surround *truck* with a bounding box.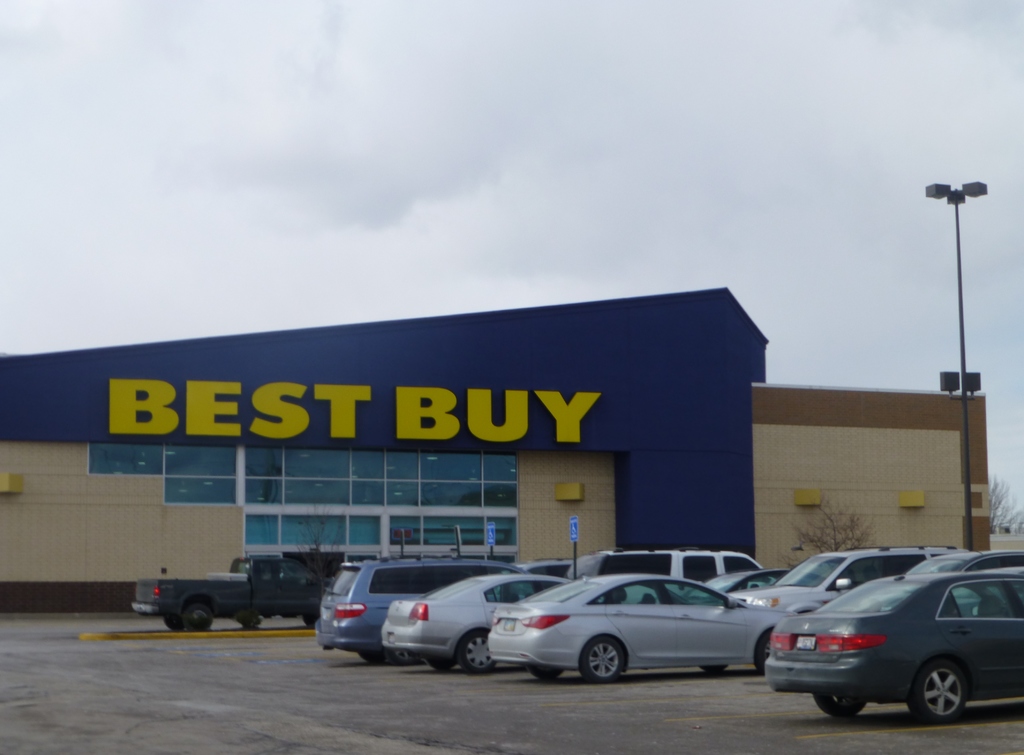
box=[147, 563, 319, 640].
